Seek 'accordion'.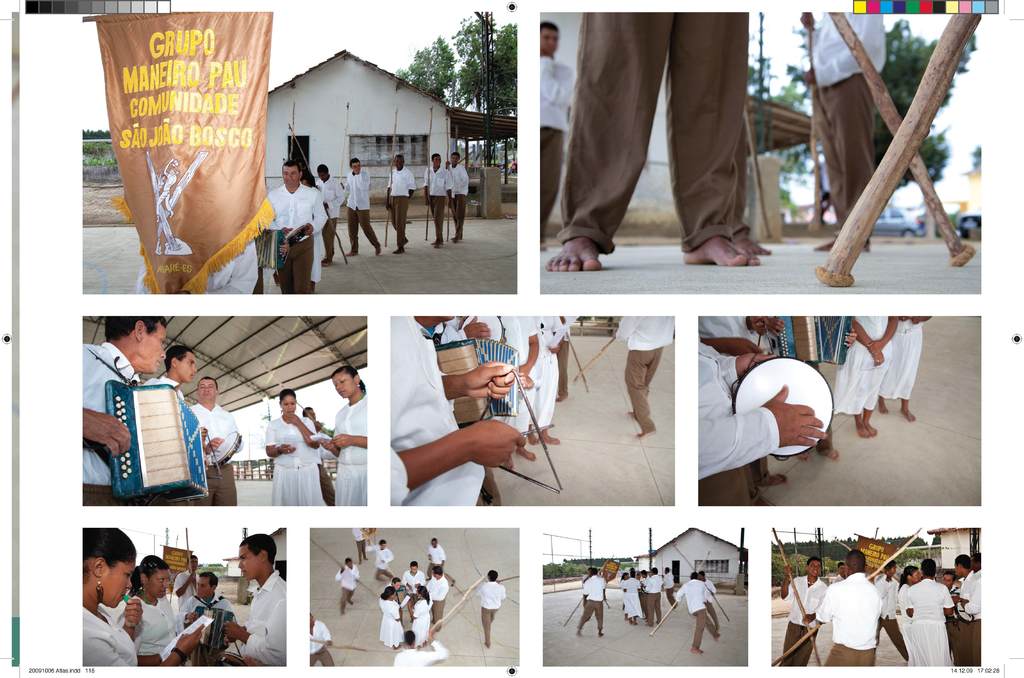
(left=260, top=227, right=294, bottom=270).
